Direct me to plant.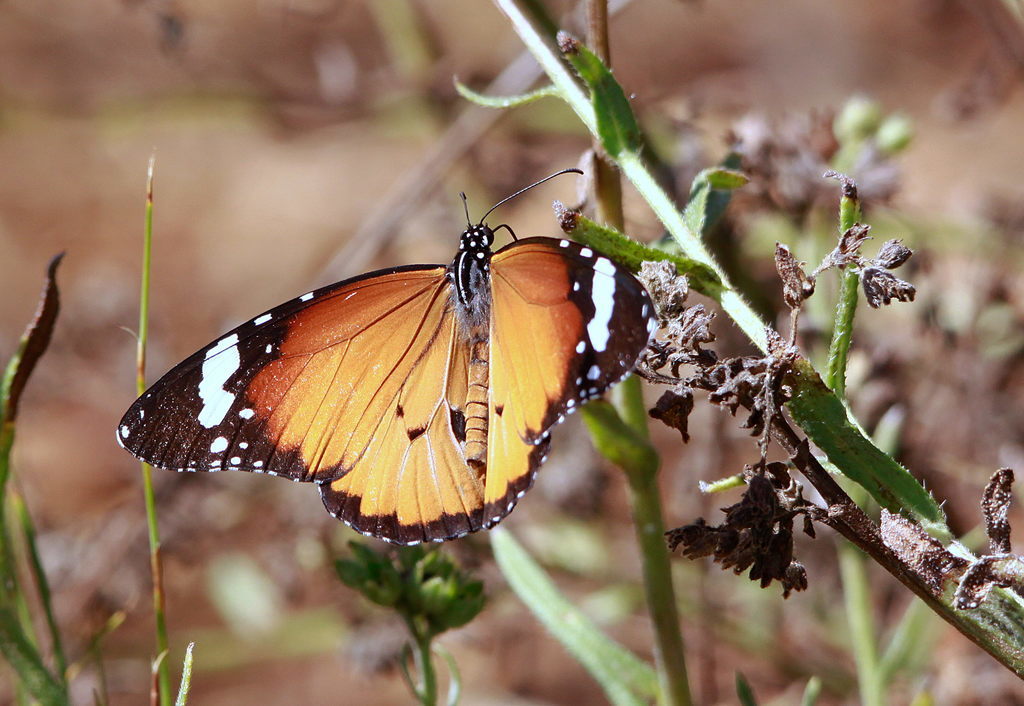
Direction: <bbox>138, 140, 239, 705</bbox>.
